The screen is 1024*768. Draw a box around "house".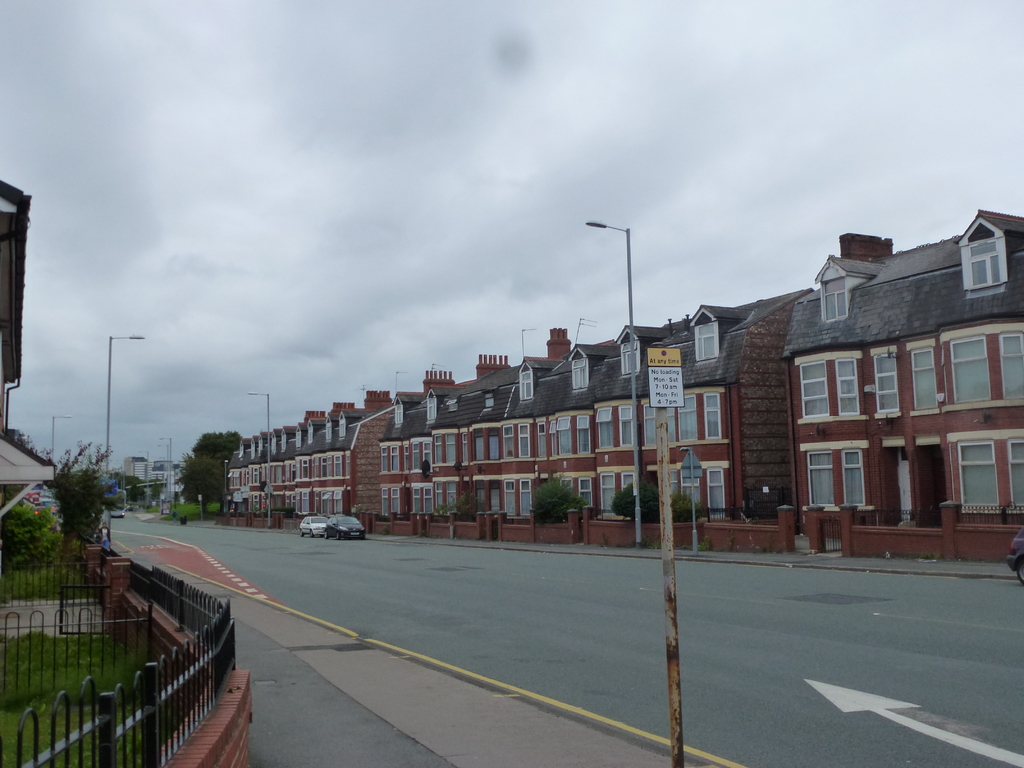
250 441 275 511.
